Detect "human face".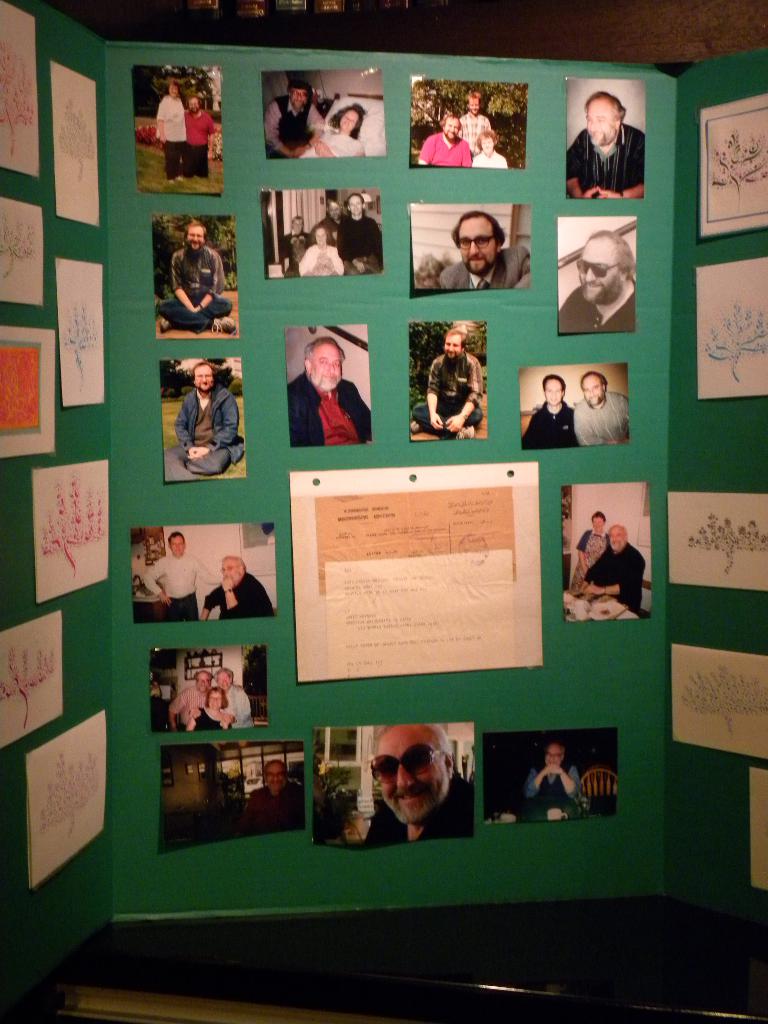
Detected at region(188, 225, 204, 251).
